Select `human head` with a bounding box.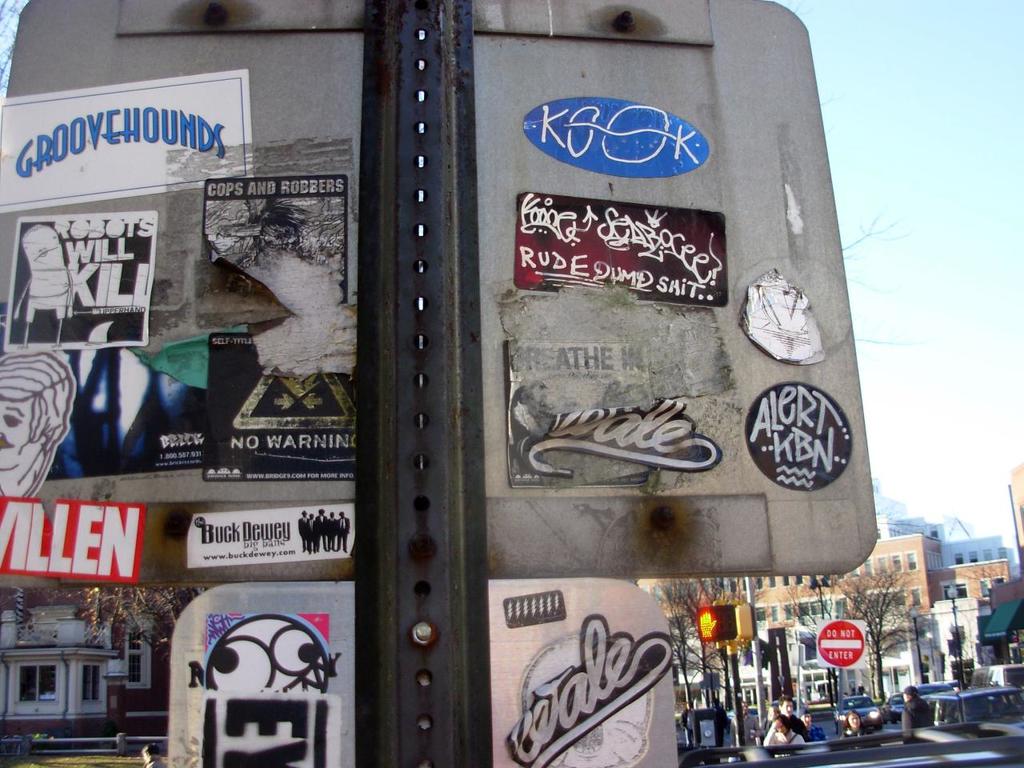
800,710,810,730.
